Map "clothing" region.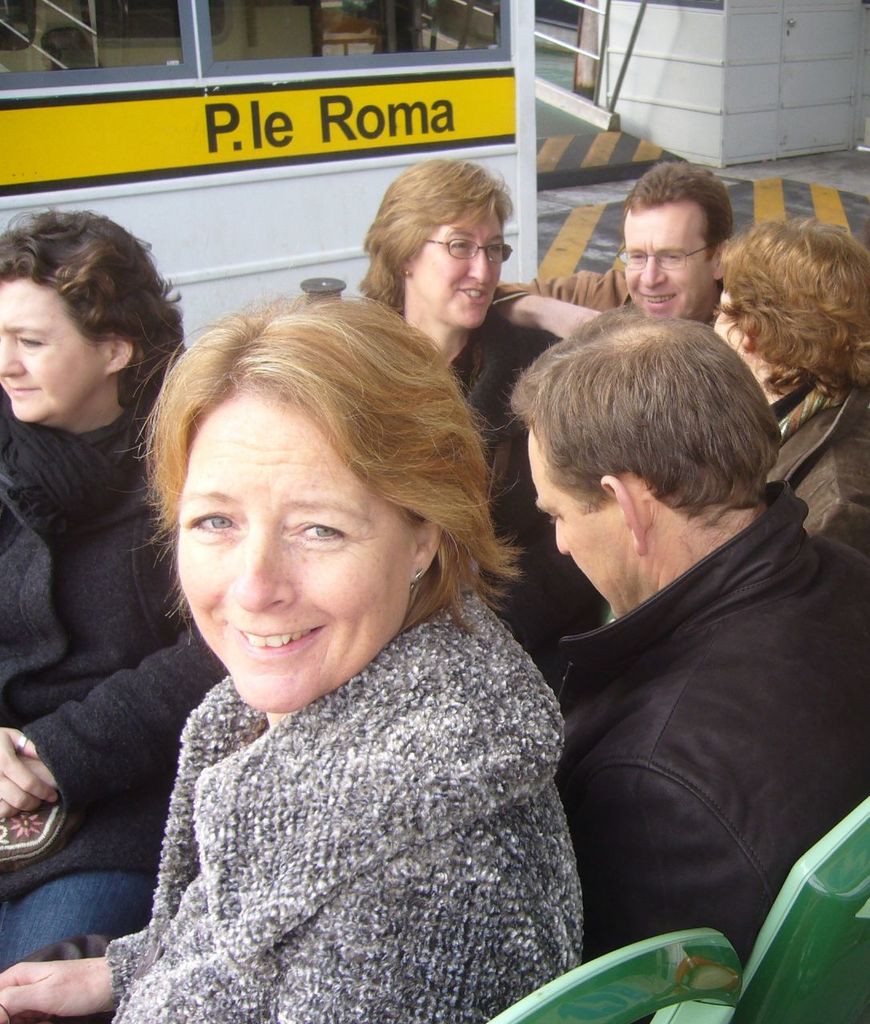
Mapped to BBox(502, 260, 722, 373).
